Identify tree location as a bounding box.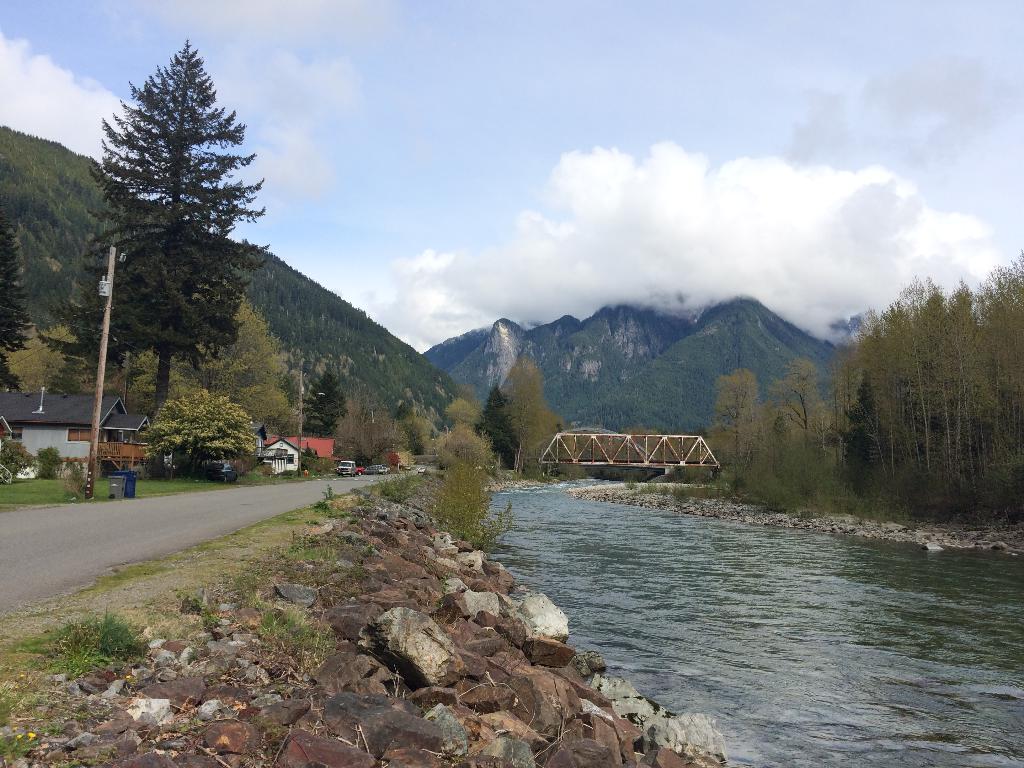
crop(501, 358, 551, 472).
